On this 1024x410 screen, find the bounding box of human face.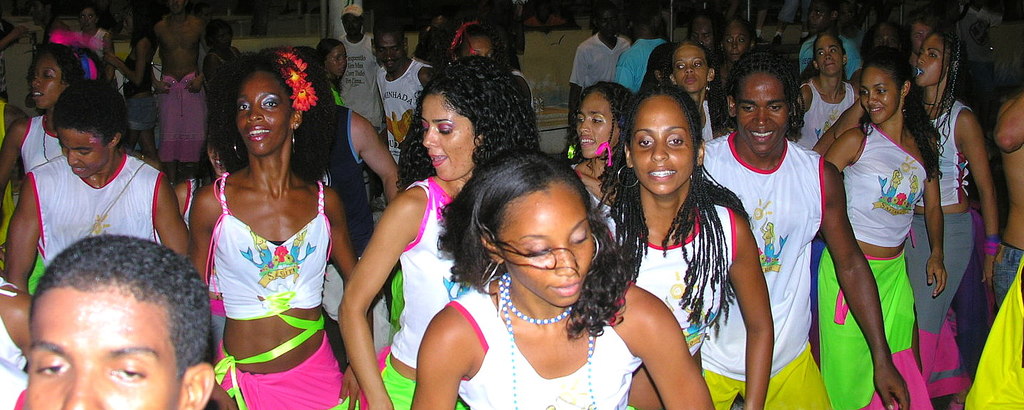
Bounding box: 730,67,791,157.
